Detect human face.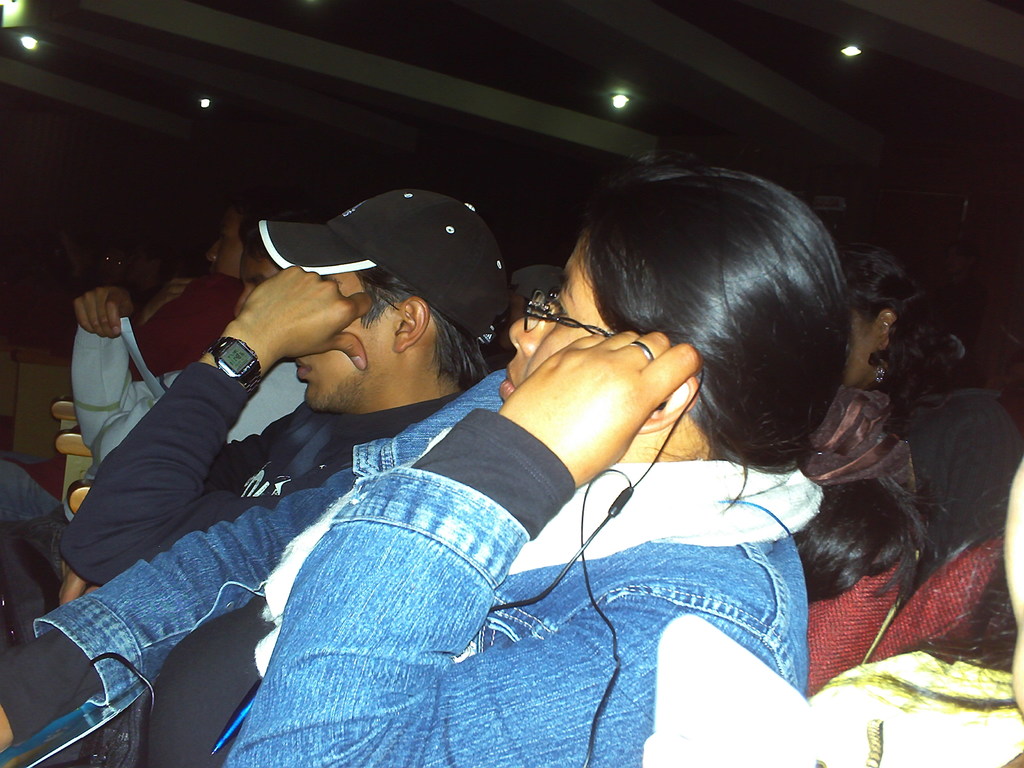
Detected at locate(100, 251, 120, 280).
